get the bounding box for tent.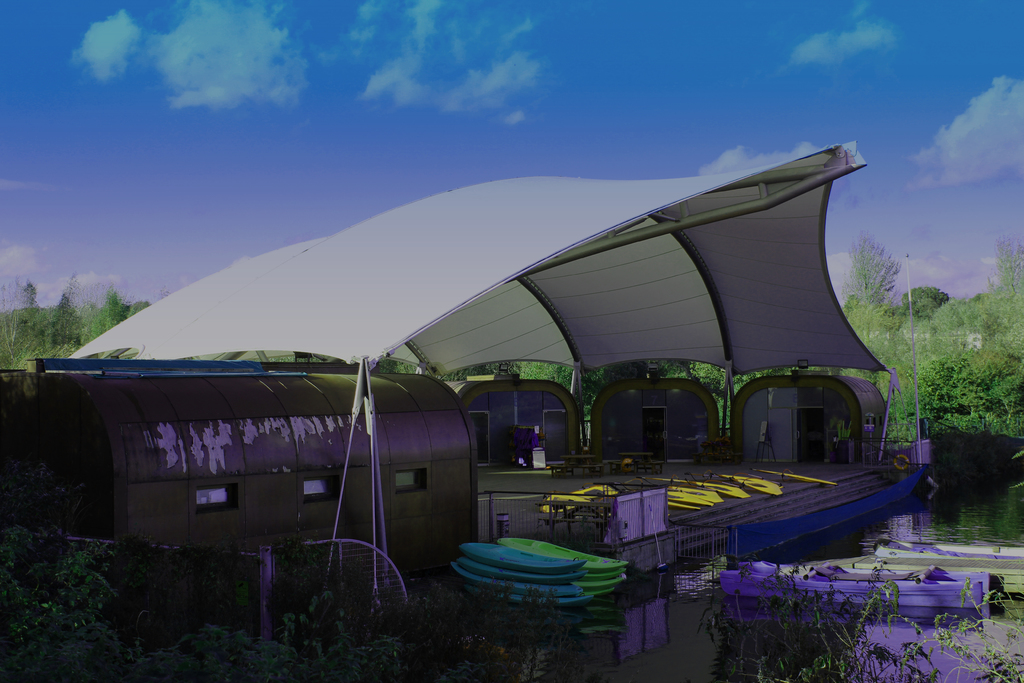
{"x1": 77, "y1": 144, "x2": 854, "y2": 608}.
